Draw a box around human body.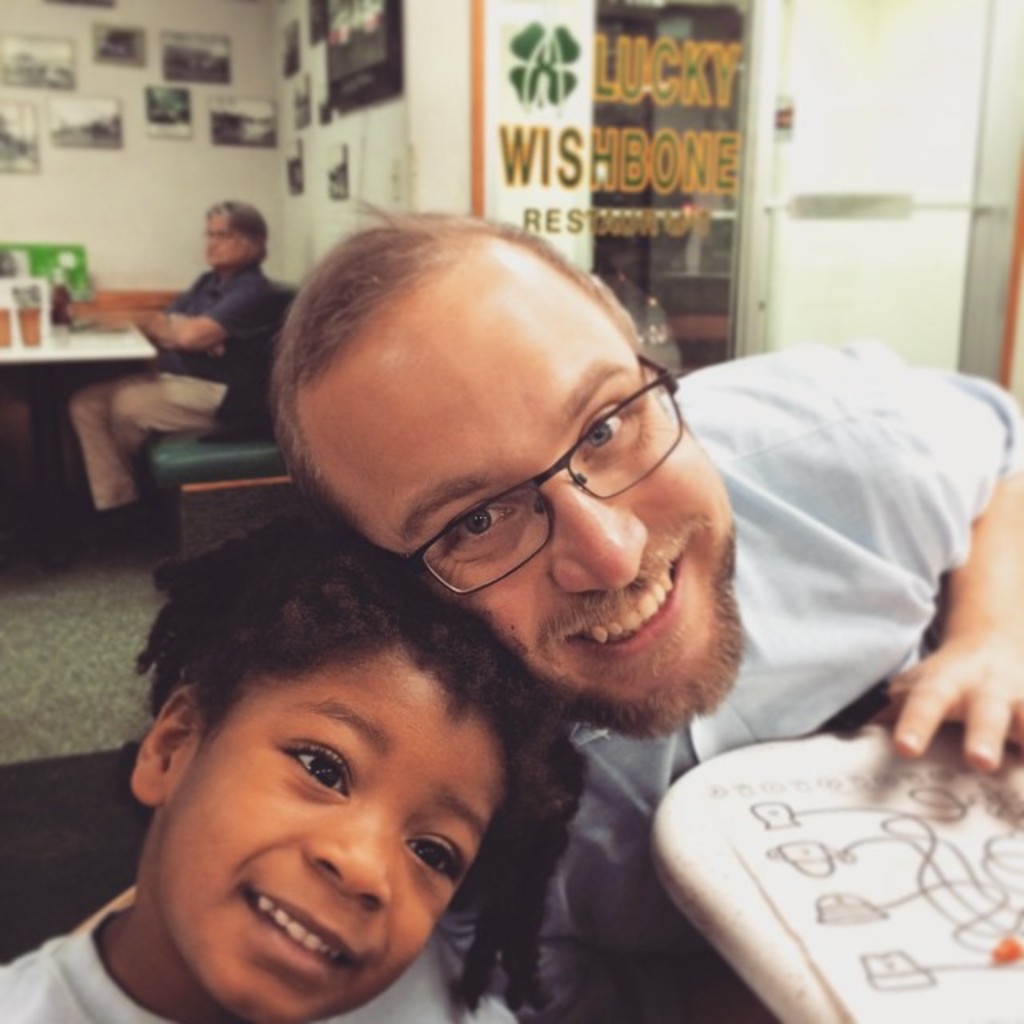
(429, 334, 1022, 1022).
